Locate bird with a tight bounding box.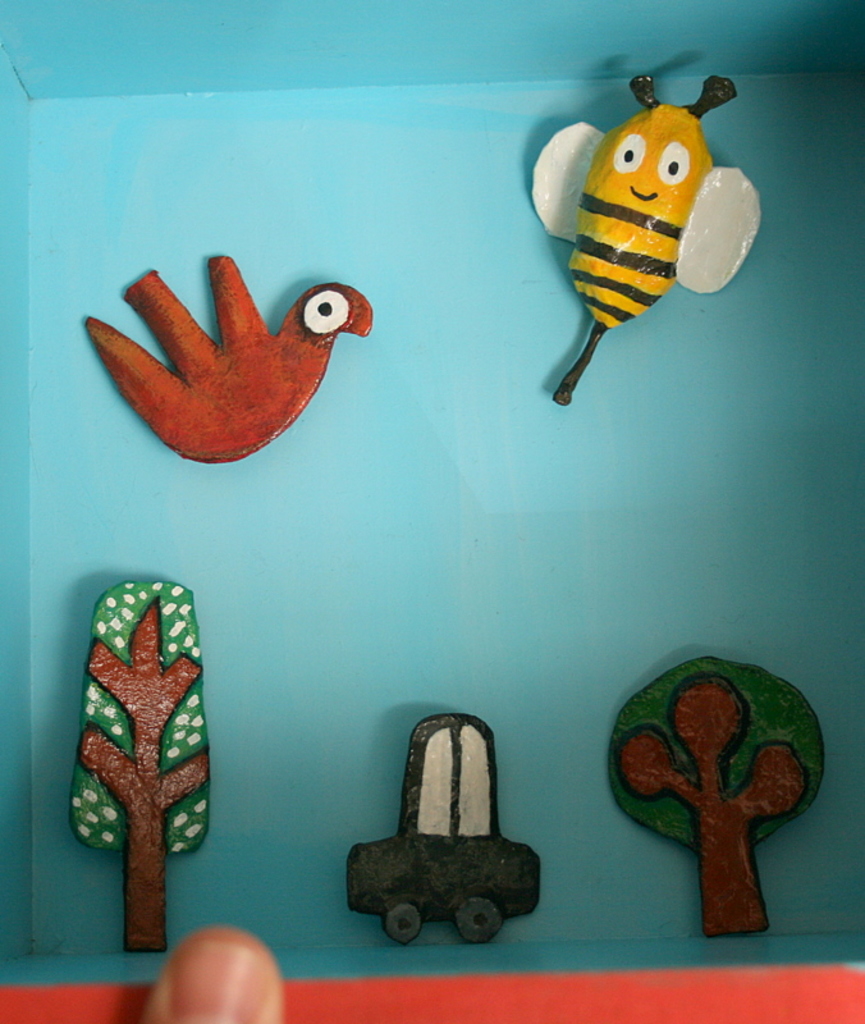
l=72, t=251, r=377, b=466.
